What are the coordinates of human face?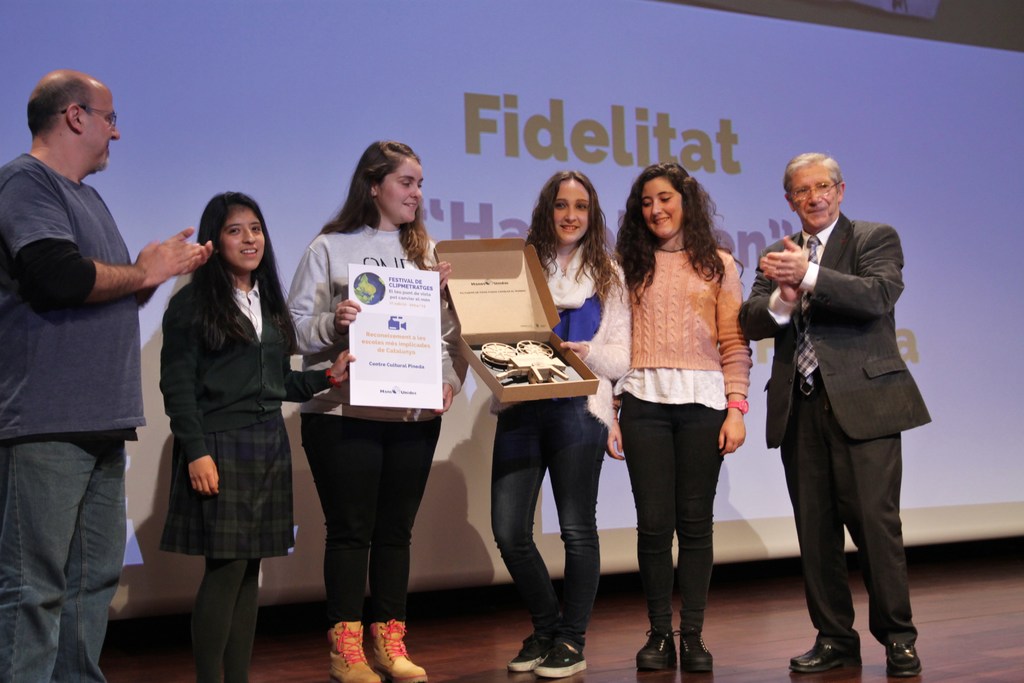
(552, 183, 593, 247).
